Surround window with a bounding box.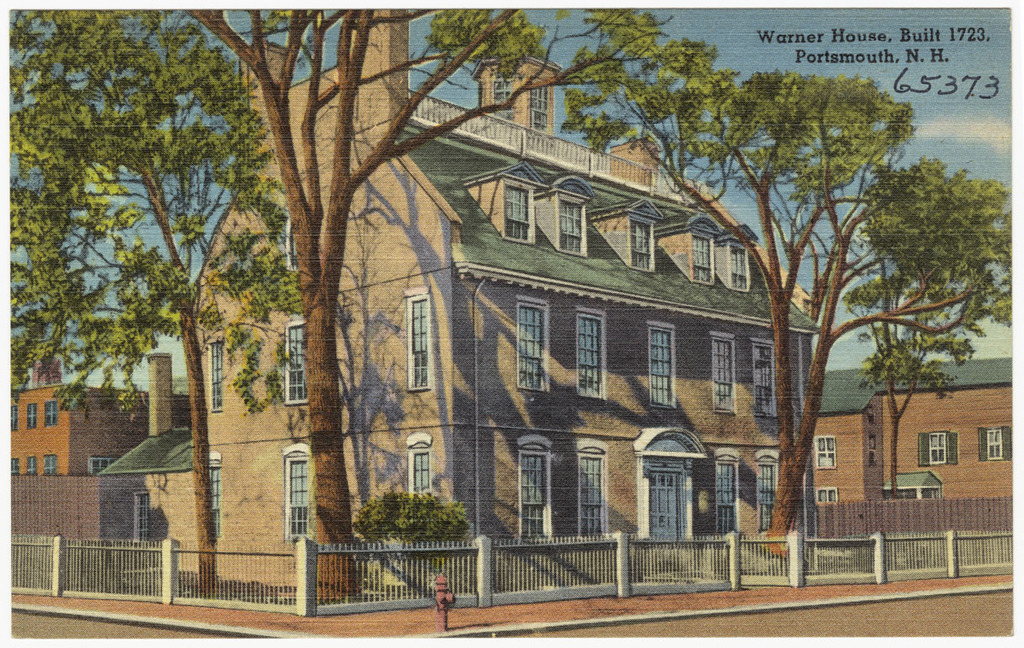
x1=405 y1=435 x2=432 y2=498.
